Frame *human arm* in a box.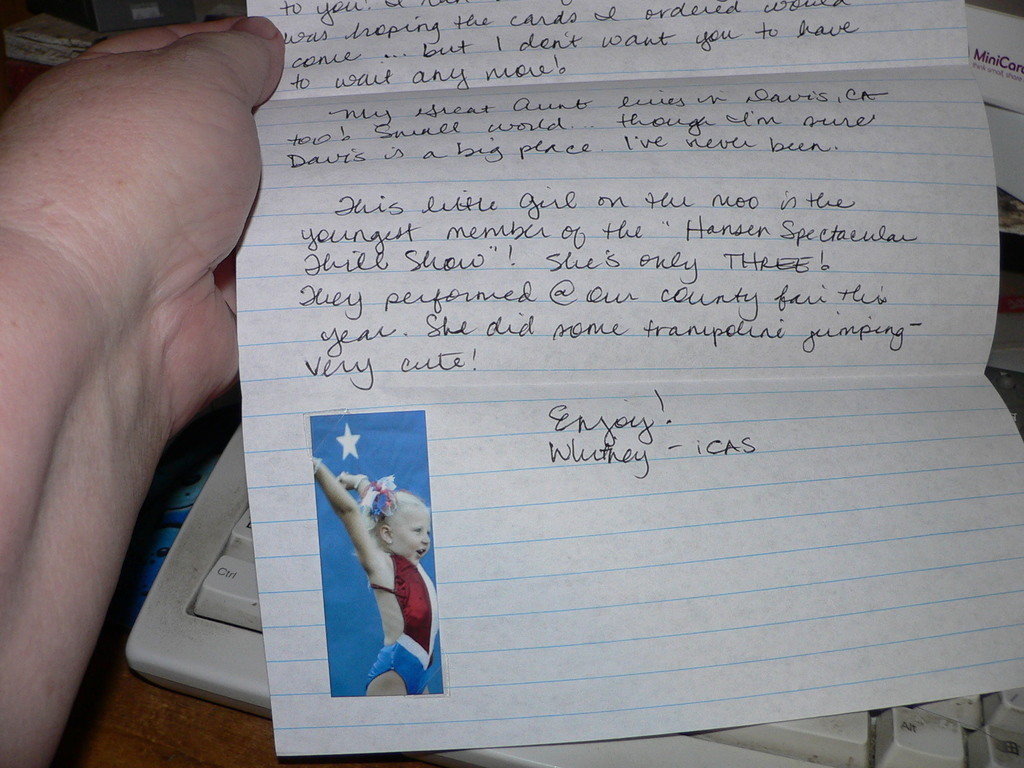
14:0:273:758.
